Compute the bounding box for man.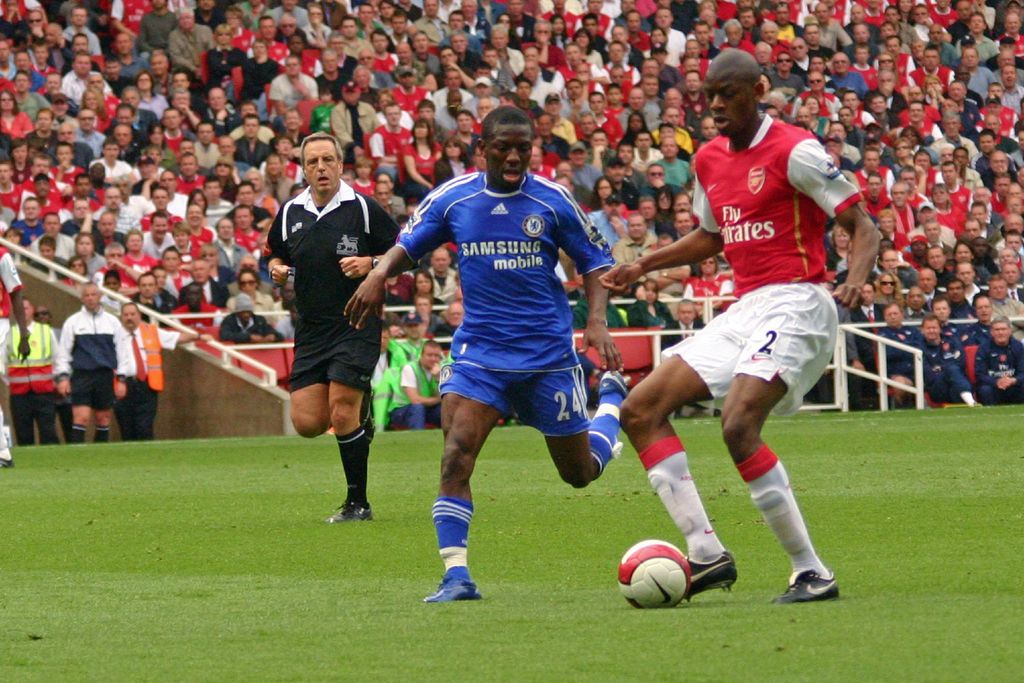
[0,40,15,81].
